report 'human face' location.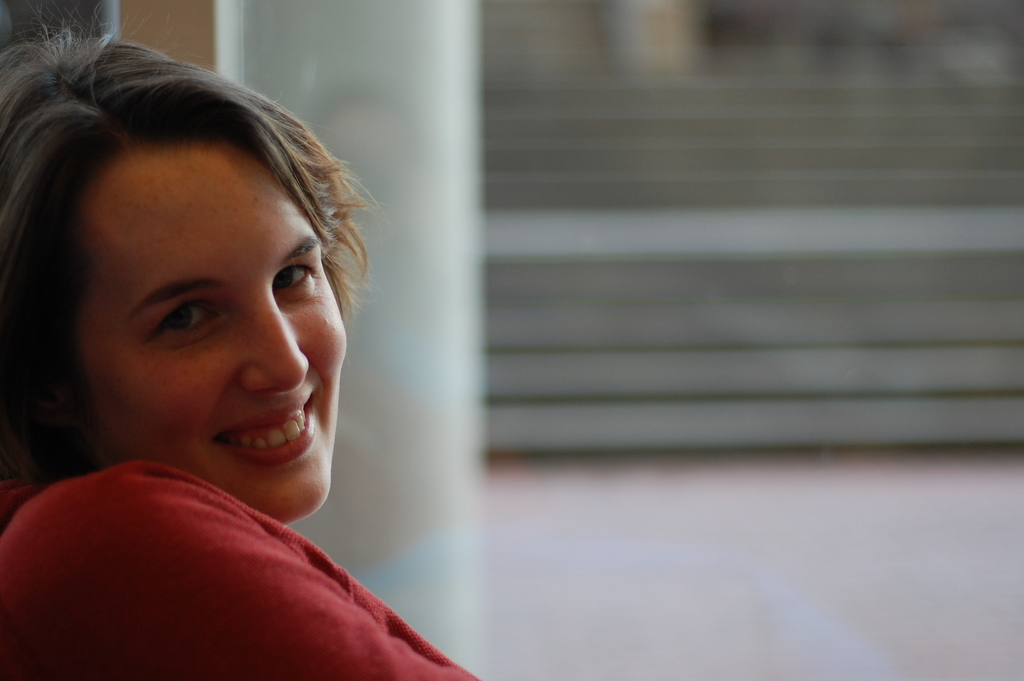
Report: select_region(87, 201, 347, 519).
